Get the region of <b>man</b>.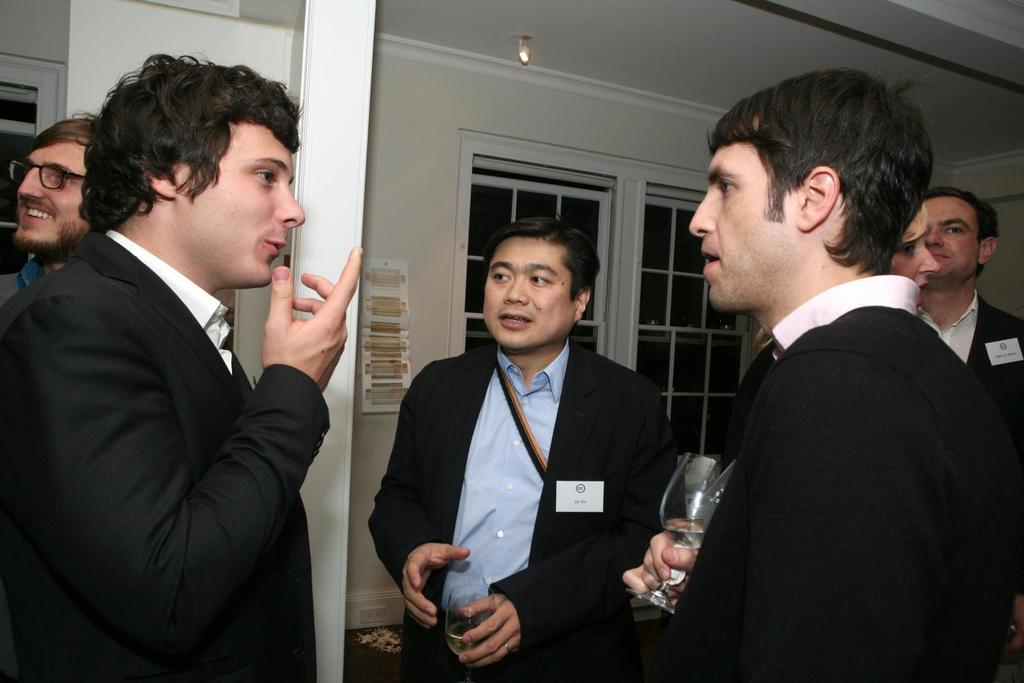
region(0, 48, 365, 682).
